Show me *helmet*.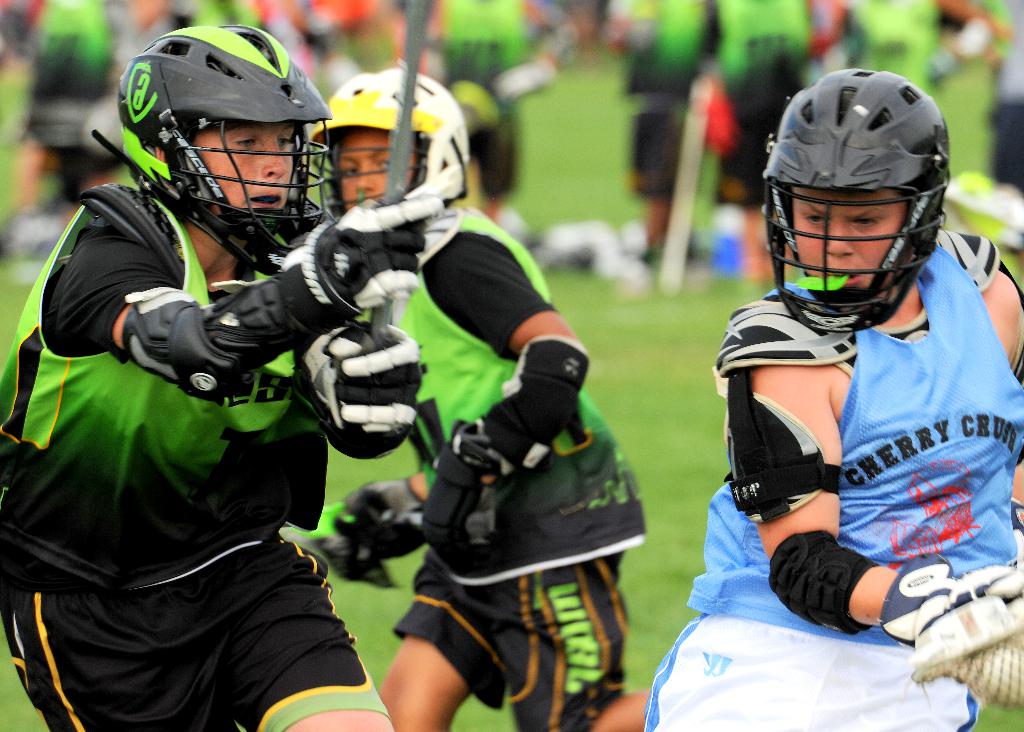
*helmet* is here: [x1=760, y1=67, x2=952, y2=334].
